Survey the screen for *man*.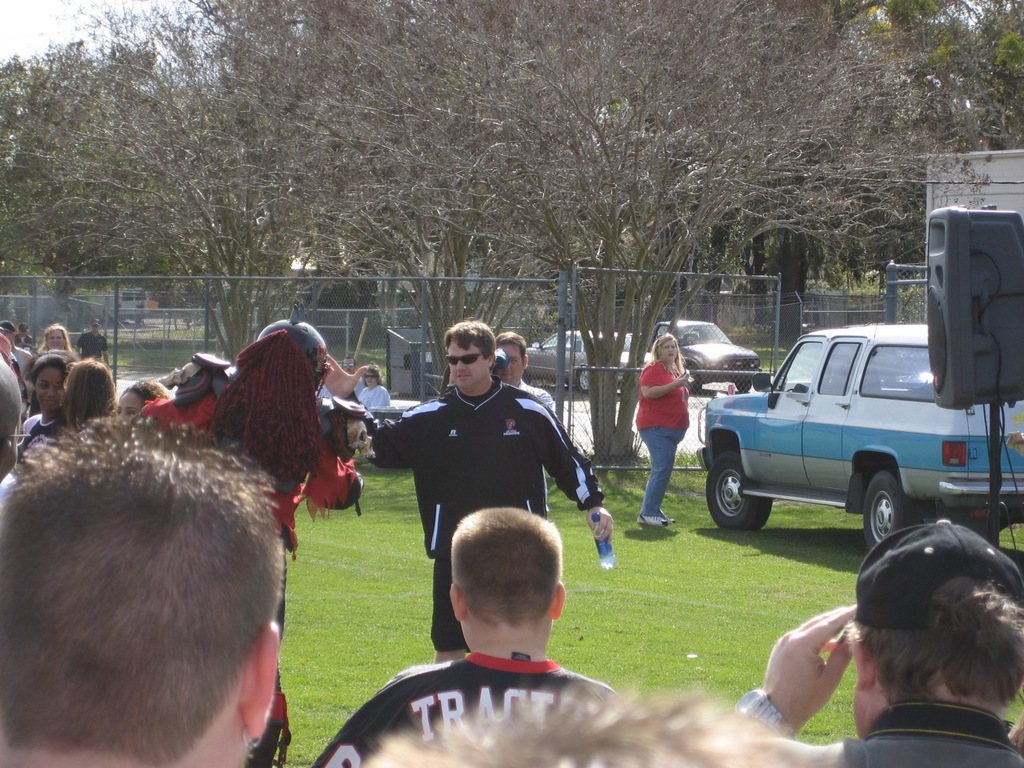
Survey found: 76 316 110 373.
